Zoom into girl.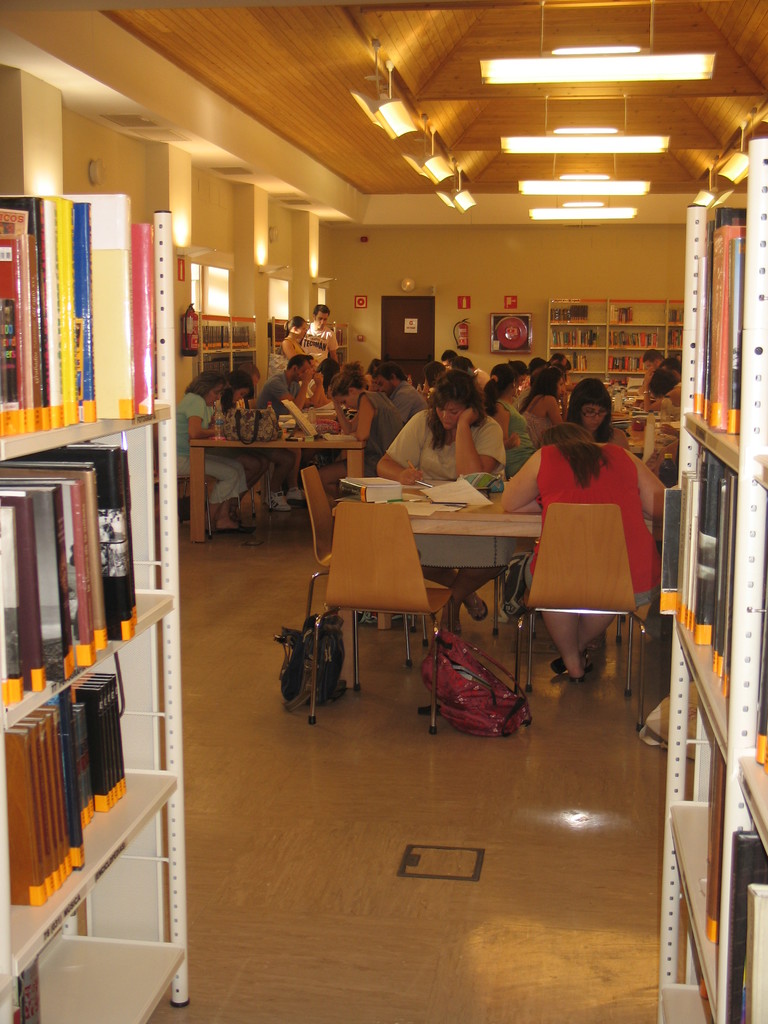
Zoom target: [left=305, top=365, right=401, bottom=502].
